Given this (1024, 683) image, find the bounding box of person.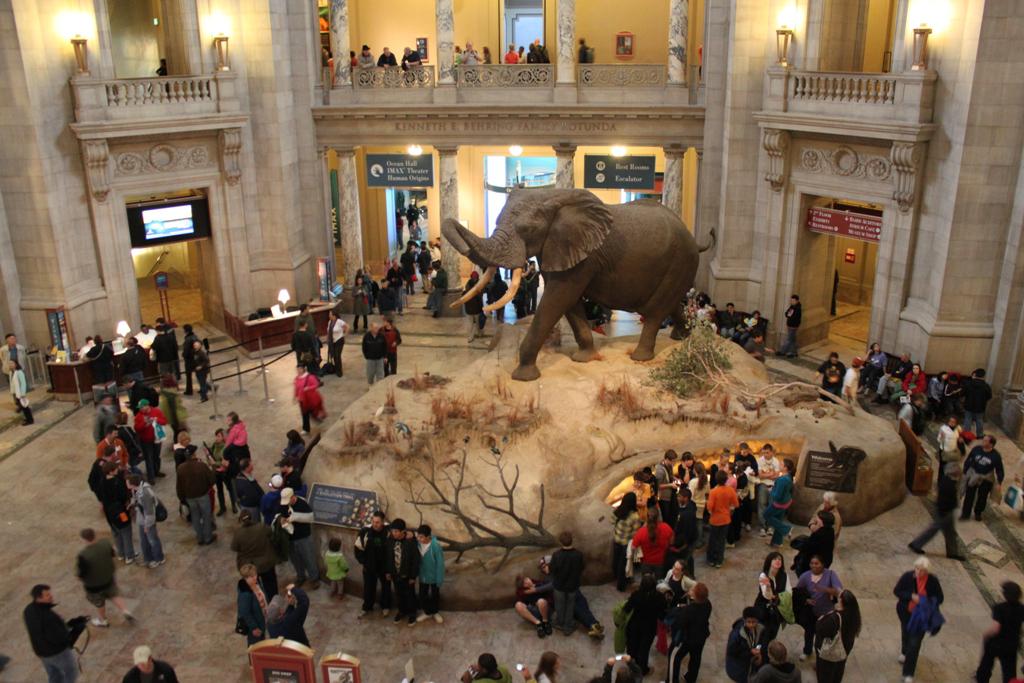
select_region(269, 453, 299, 482).
